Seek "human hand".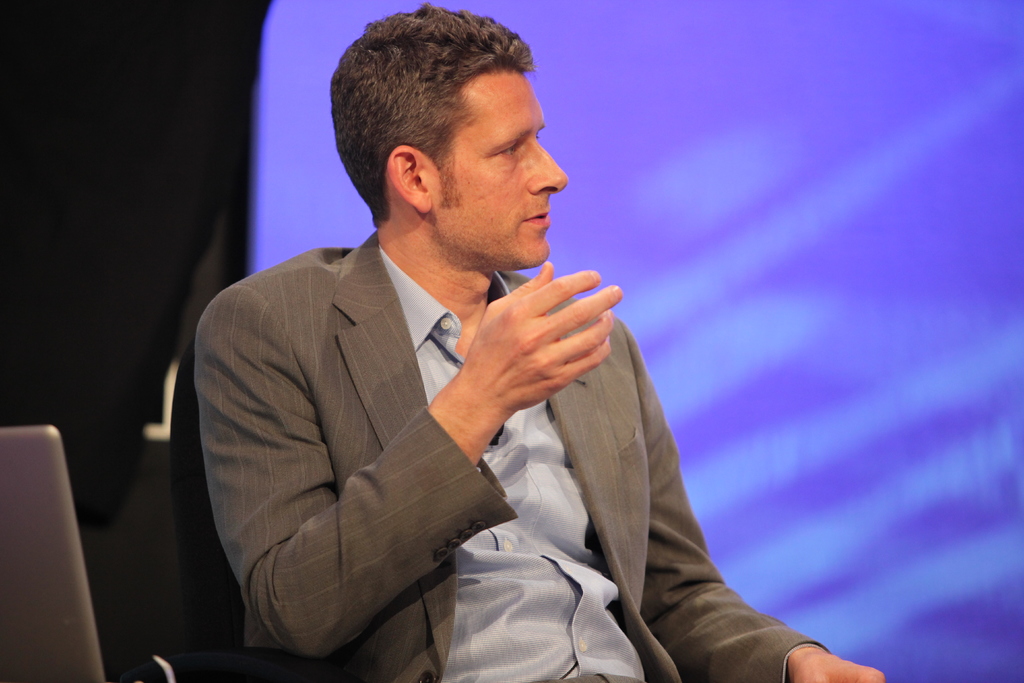
pyautogui.locateOnScreen(436, 281, 613, 464).
